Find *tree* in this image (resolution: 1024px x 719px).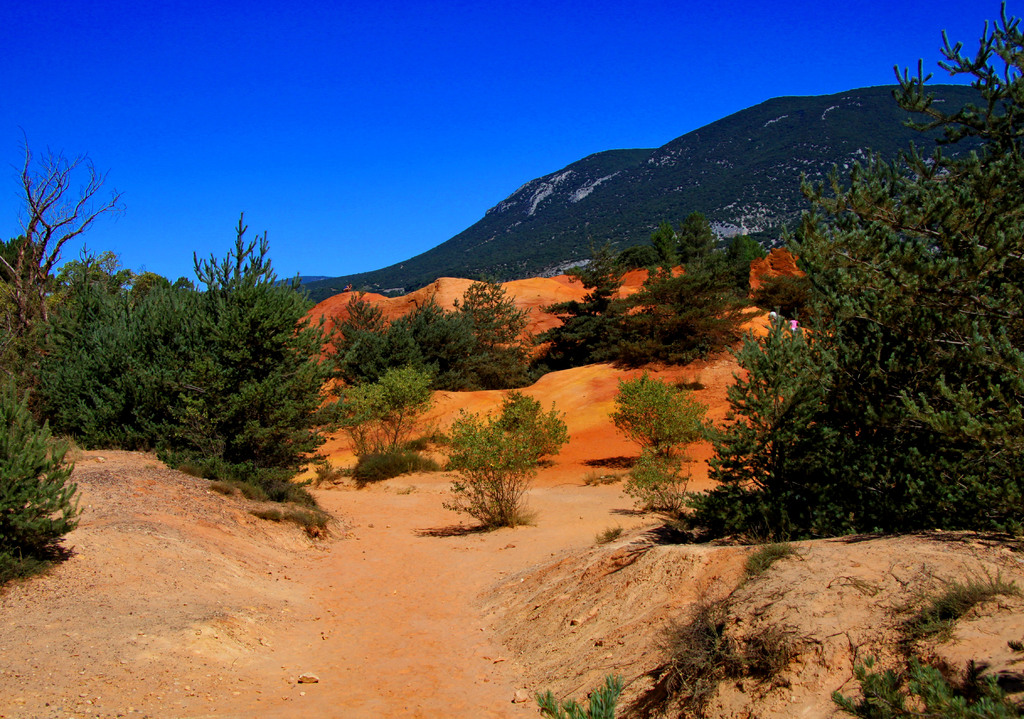
<box>629,391,691,519</box>.
